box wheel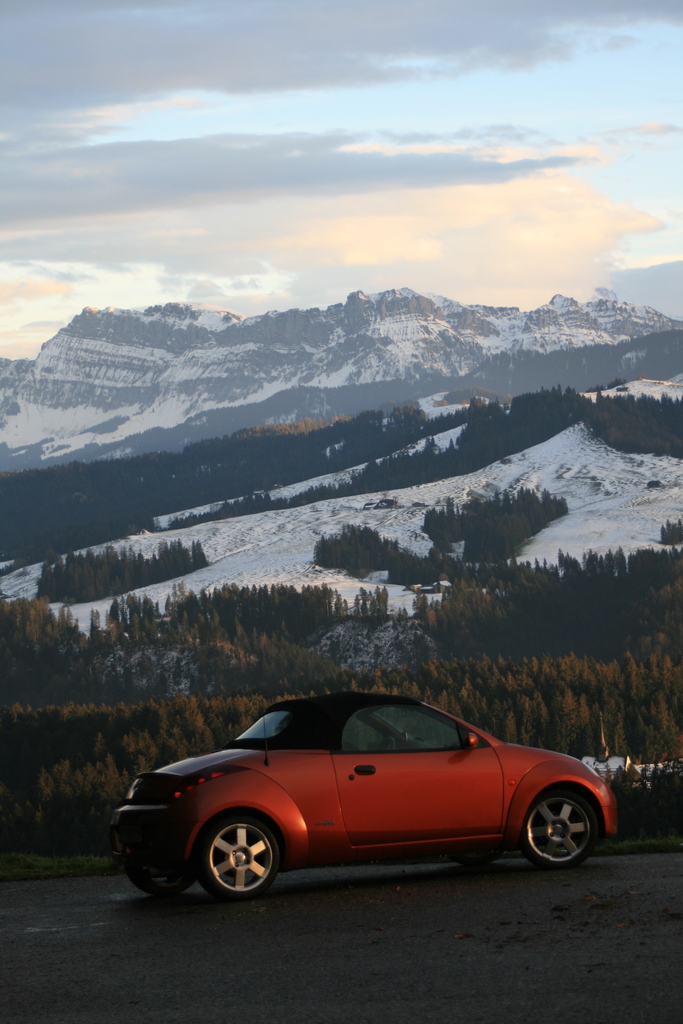
bbox(378, 736, 396, 755)
